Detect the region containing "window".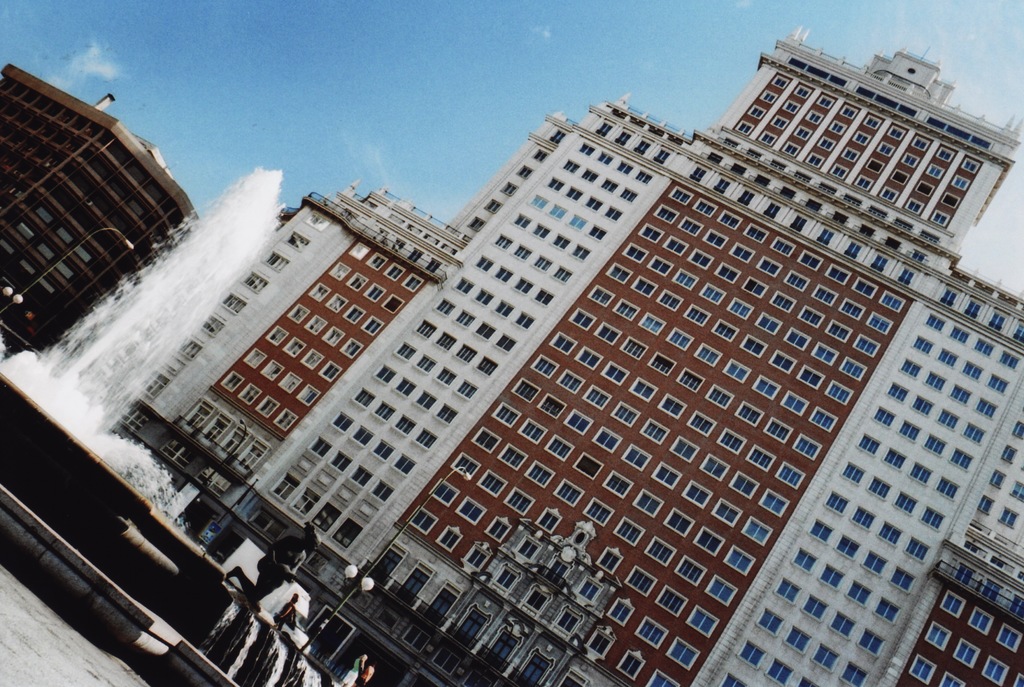
l=535, t=224, r=548, b=237.
